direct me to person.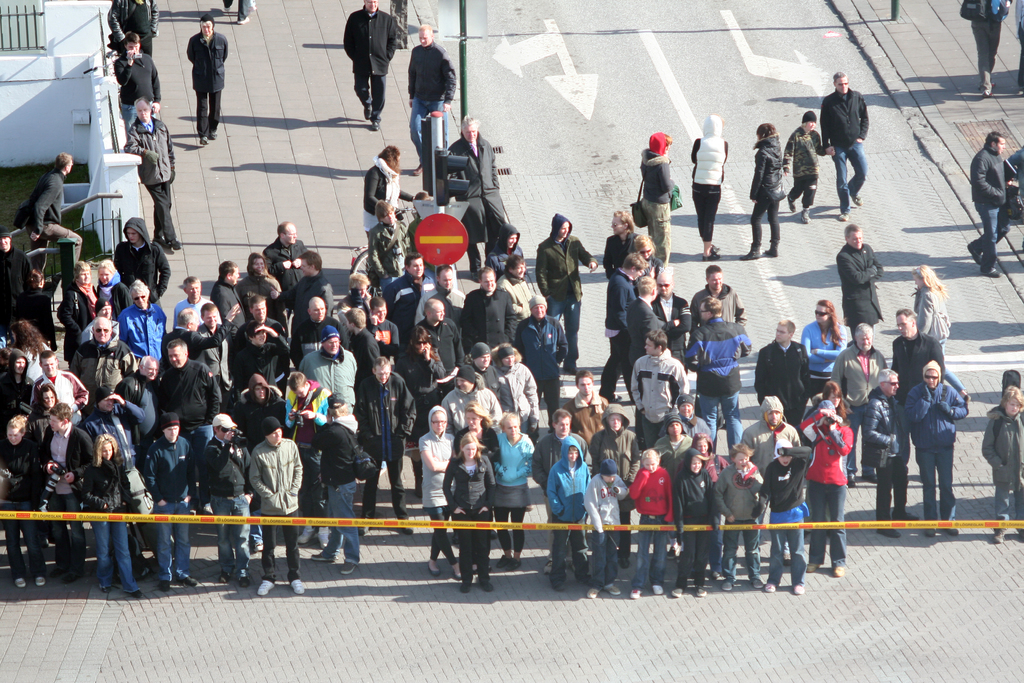
Direction: x1=810, y1=381, x2=869, y2=555.
